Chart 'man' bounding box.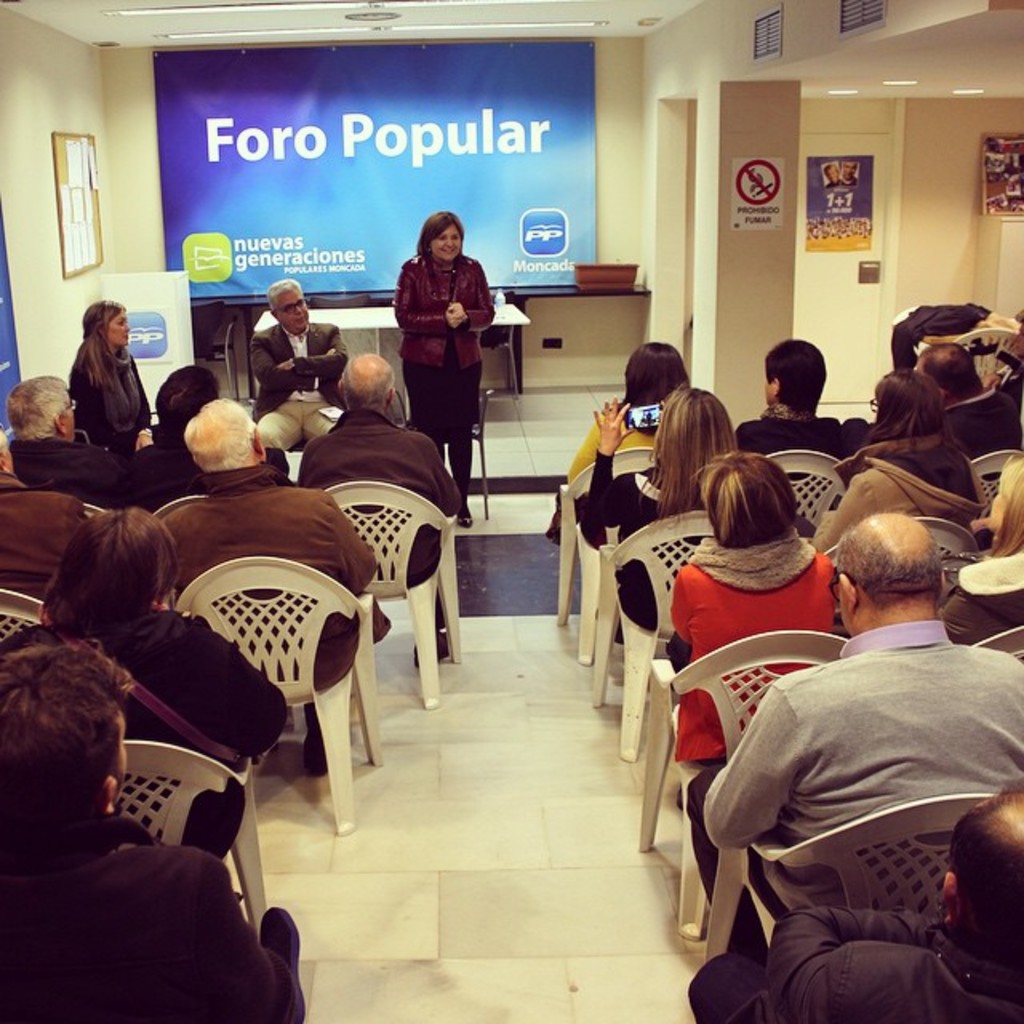
Charted: locate(298, 352, 462, 666).
